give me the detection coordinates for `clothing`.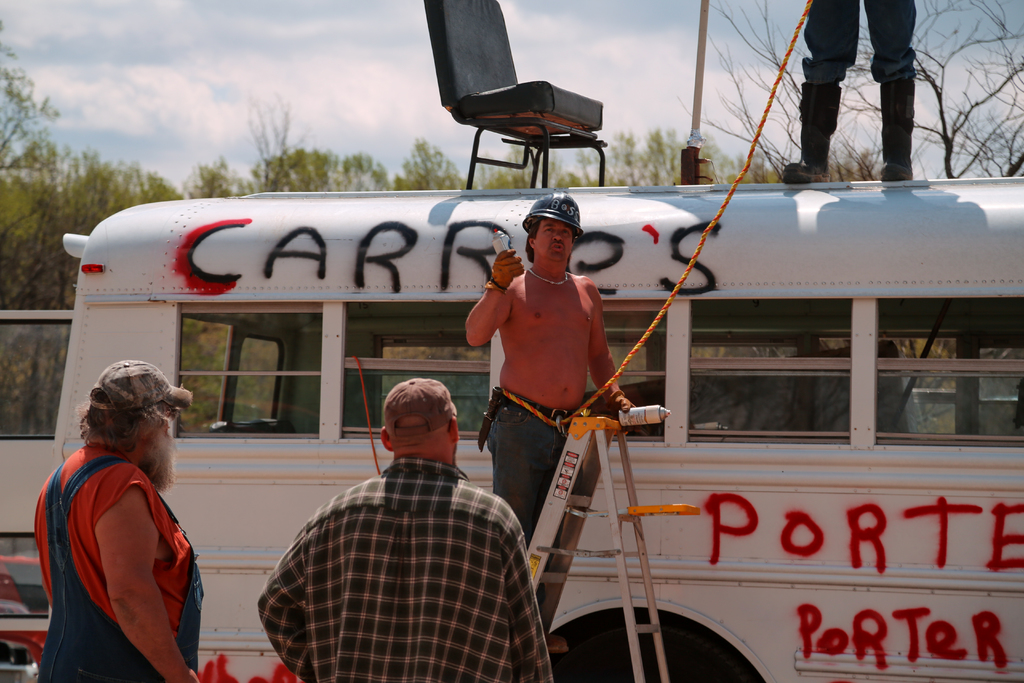
(left=488, top=388, right=588, bottom=549).
